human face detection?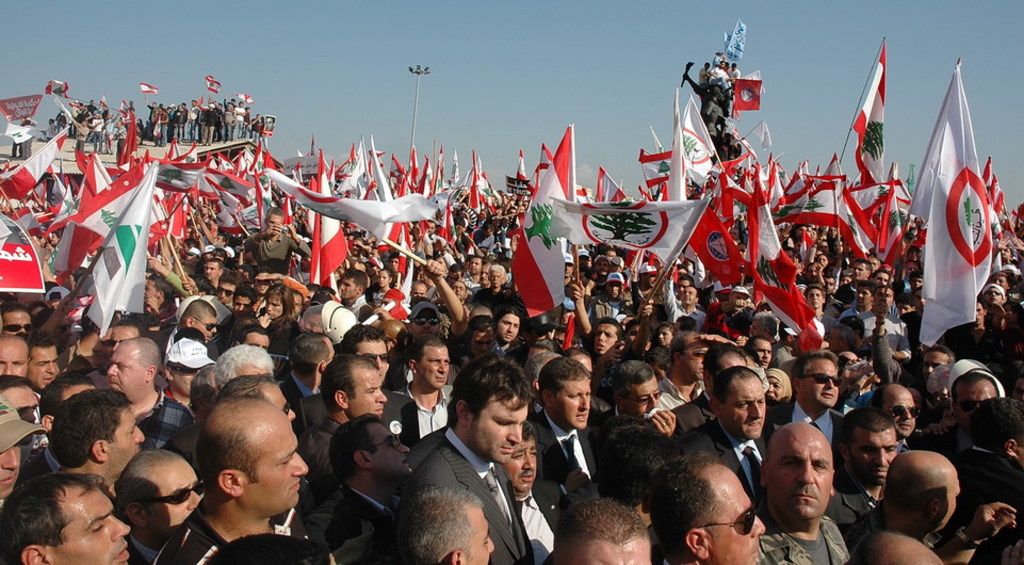
l=751, t=337, r=773, b=378
